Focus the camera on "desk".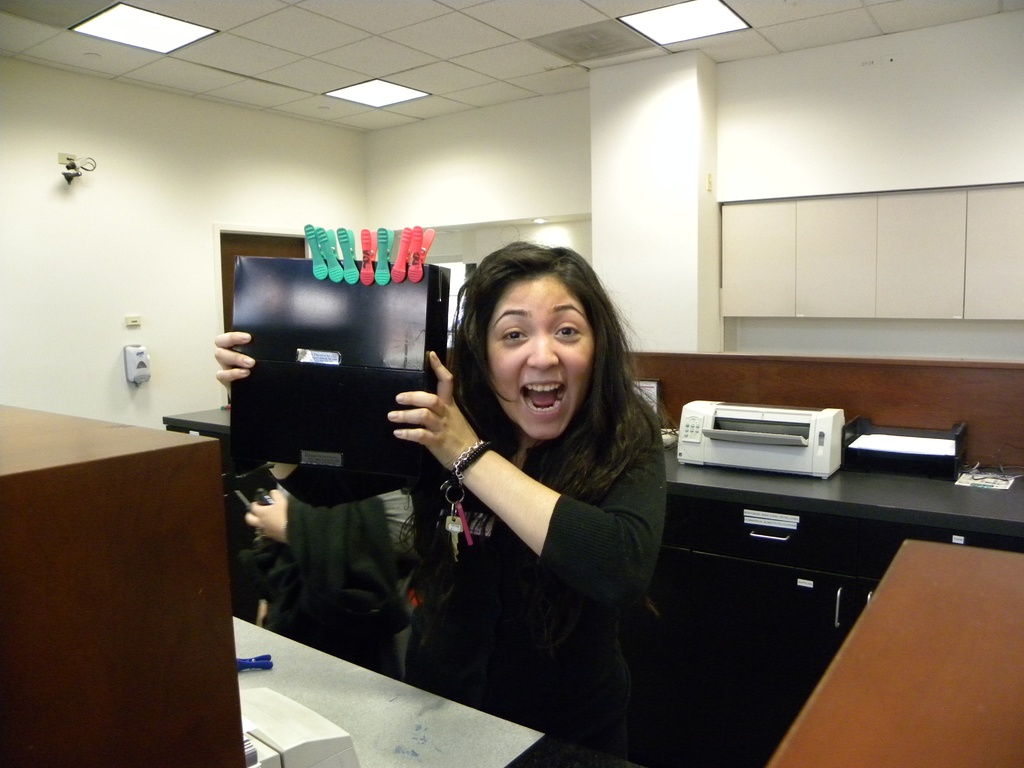
Focus region: box=[765, 541, 1023, 767].
